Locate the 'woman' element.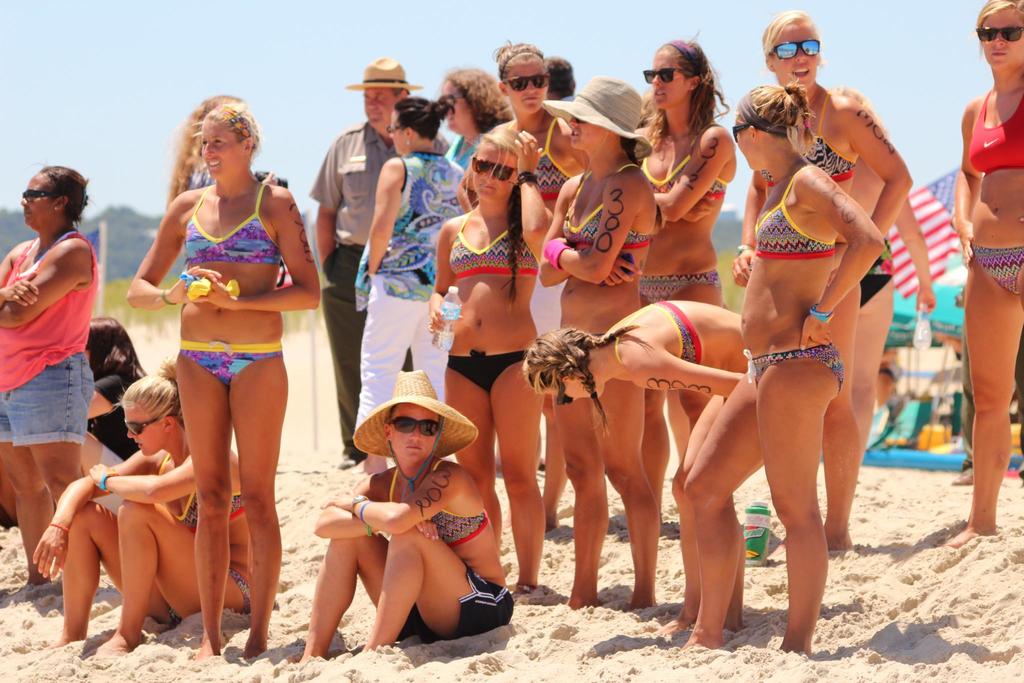
Element bbox: x1=944 y1=0 x2=1023 y2=547.
